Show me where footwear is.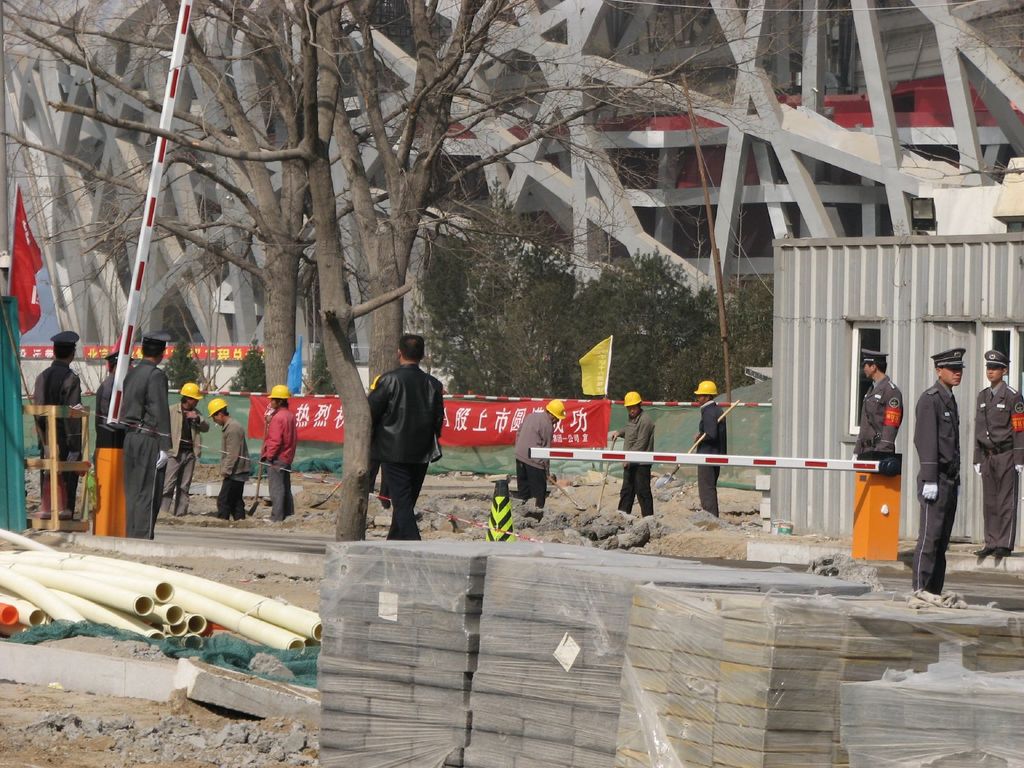
footwear is at x1=990, y1=545, x2=1014, y2=558.
